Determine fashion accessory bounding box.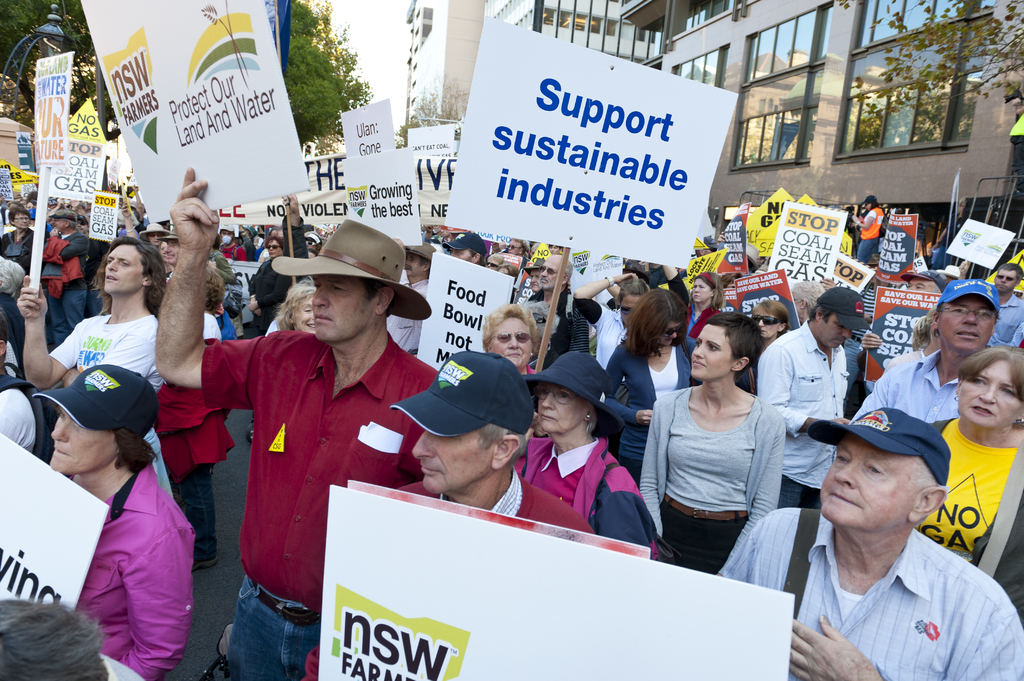
Determined: 521 352 622 437.
